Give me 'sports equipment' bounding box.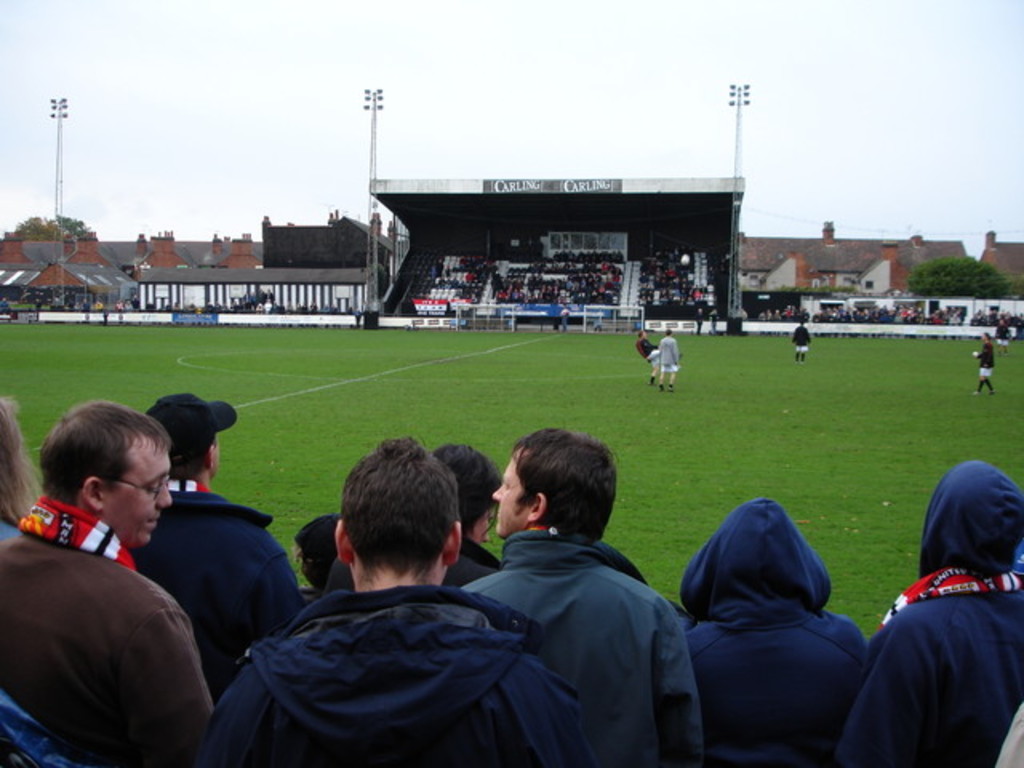
rect(974, 341, 1002, 379).
